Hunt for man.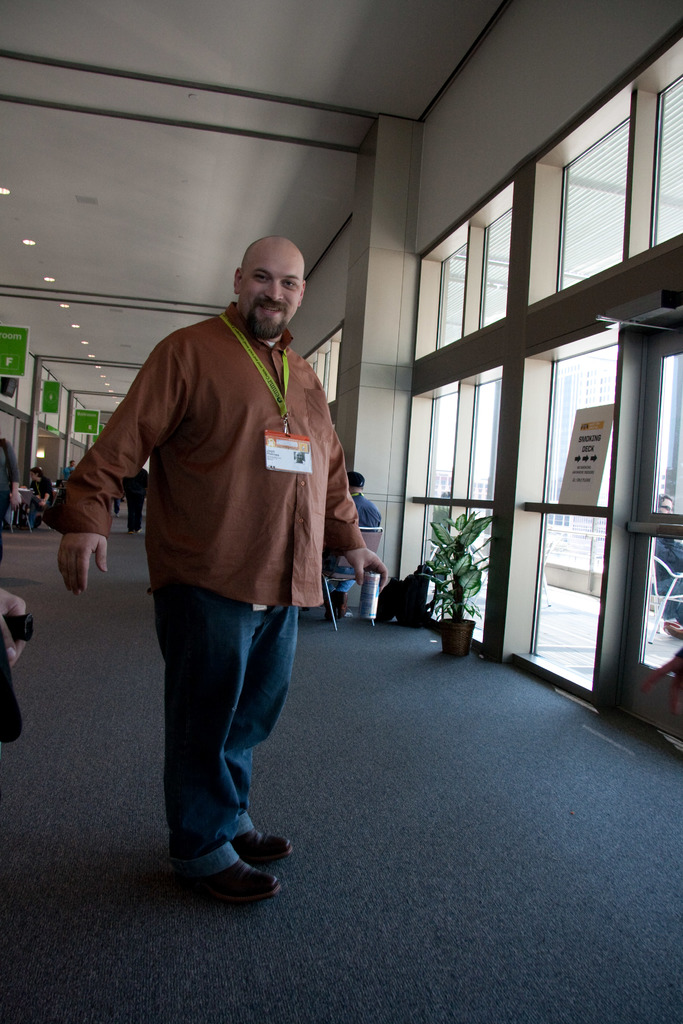
Hunted down at {"left": 122, "top": 472, "right": 148, "bottom": 540}.
